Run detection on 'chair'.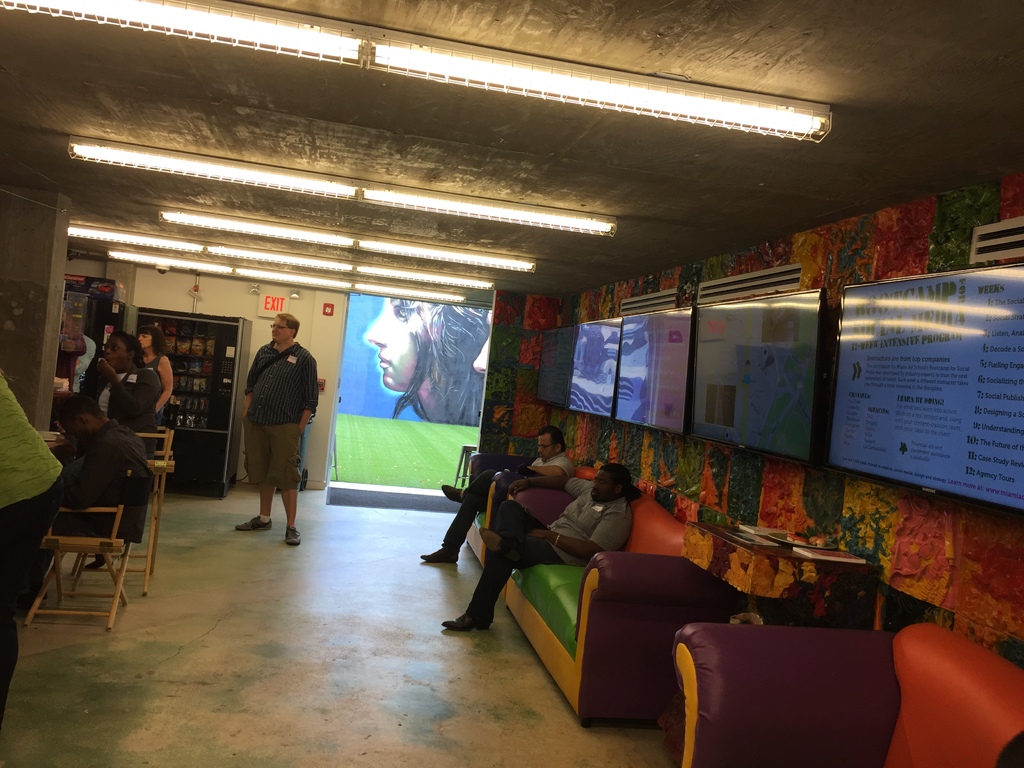
Result: <bbox>17, 509, 134, 628</bbox>.
